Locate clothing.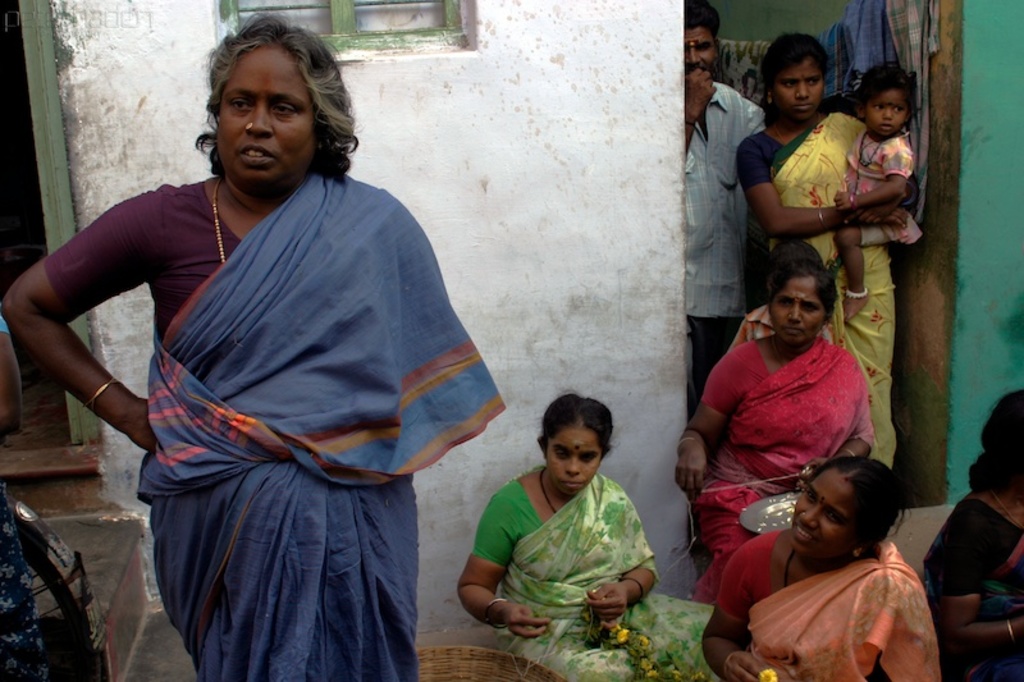
Bounding box: 686 342 884 568.
